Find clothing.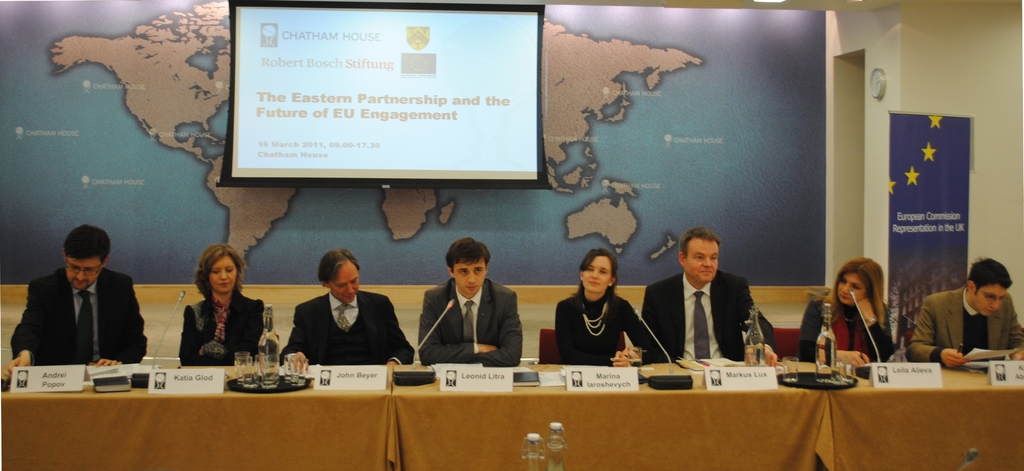
641/262/769/364.
